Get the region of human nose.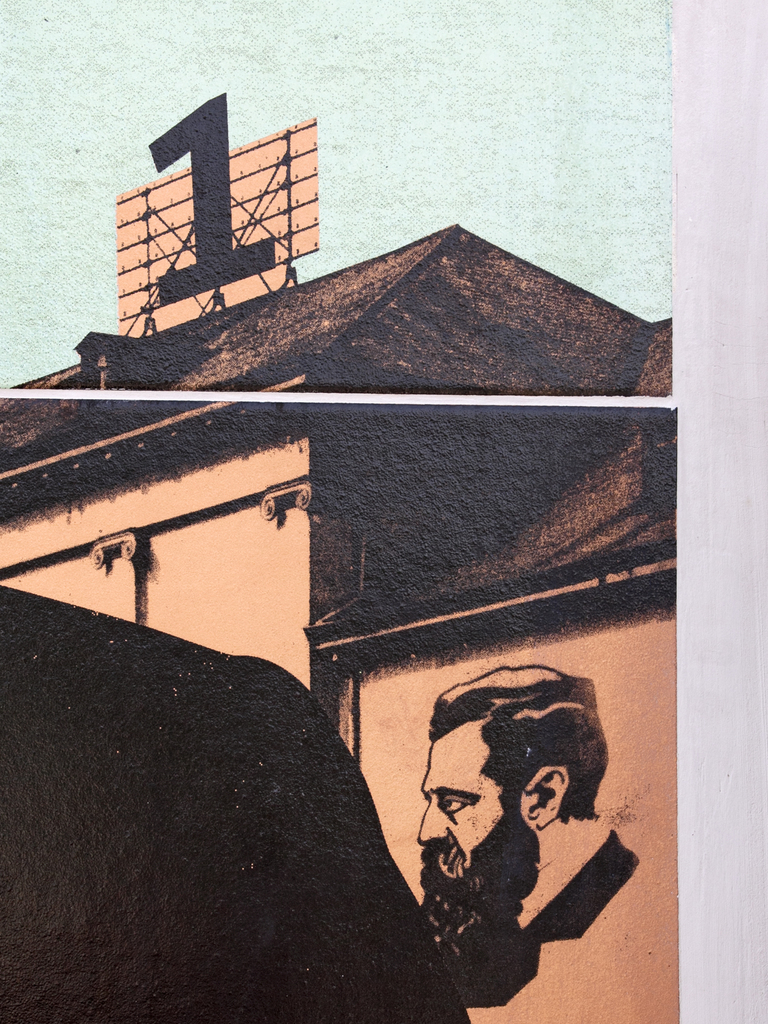
bbox=(415, 797, 446, 848).
